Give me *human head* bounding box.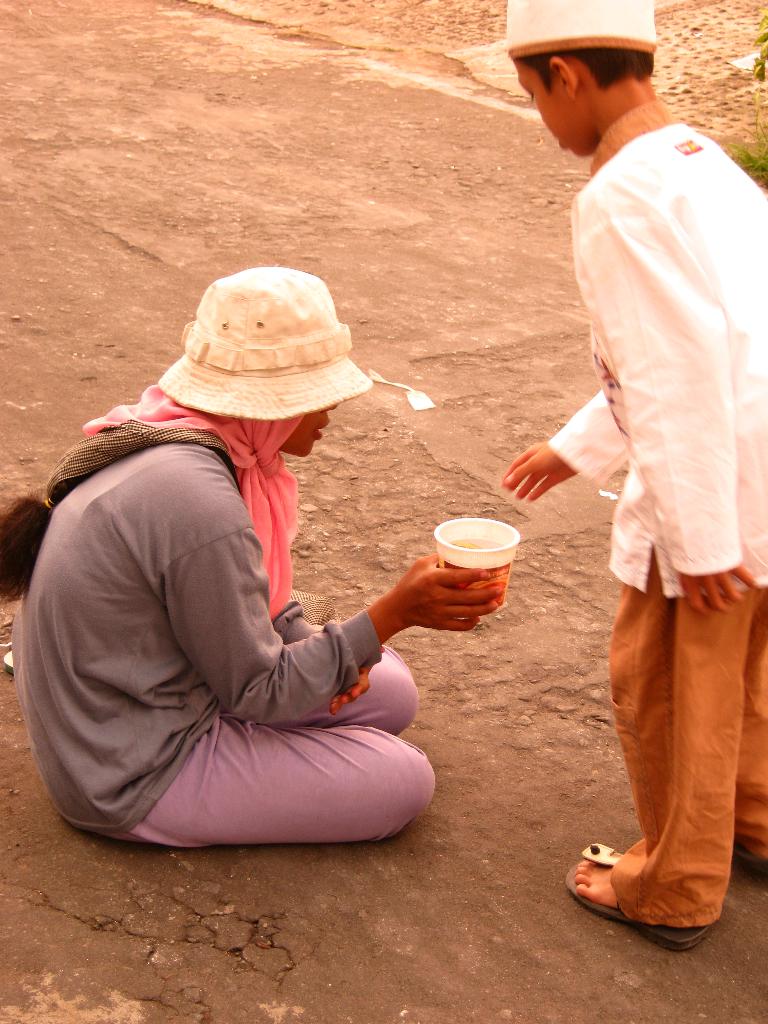
Rect(140, 269, 370, 443).
